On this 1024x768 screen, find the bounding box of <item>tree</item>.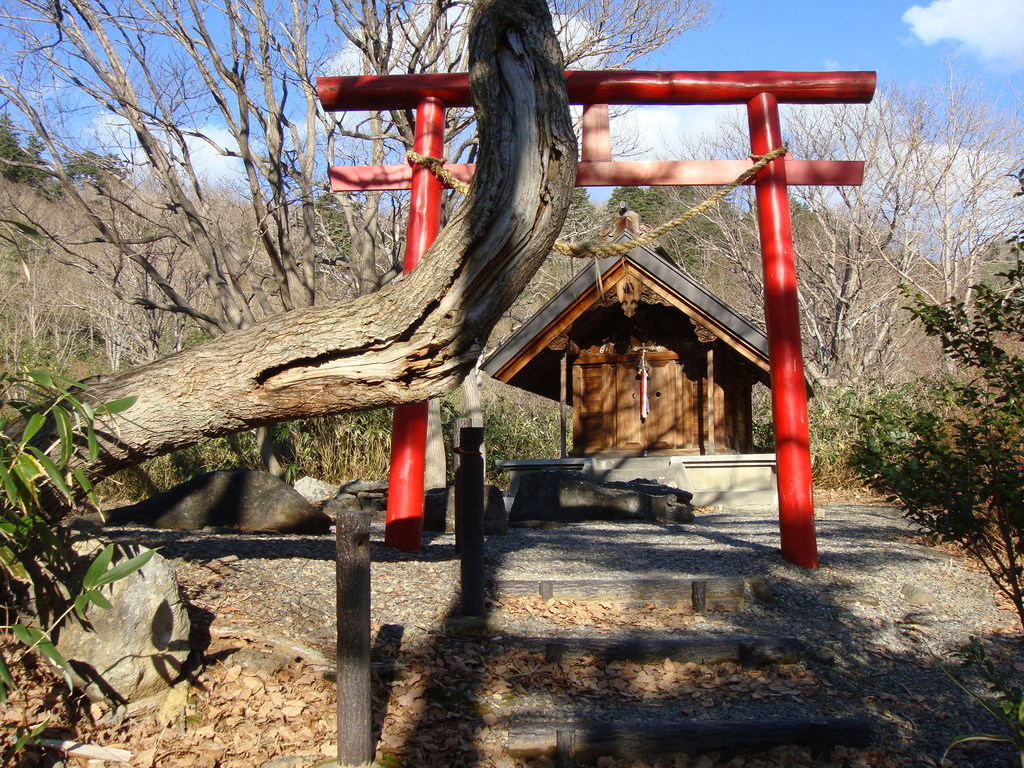
Bounding box: (0,1,565,548).
